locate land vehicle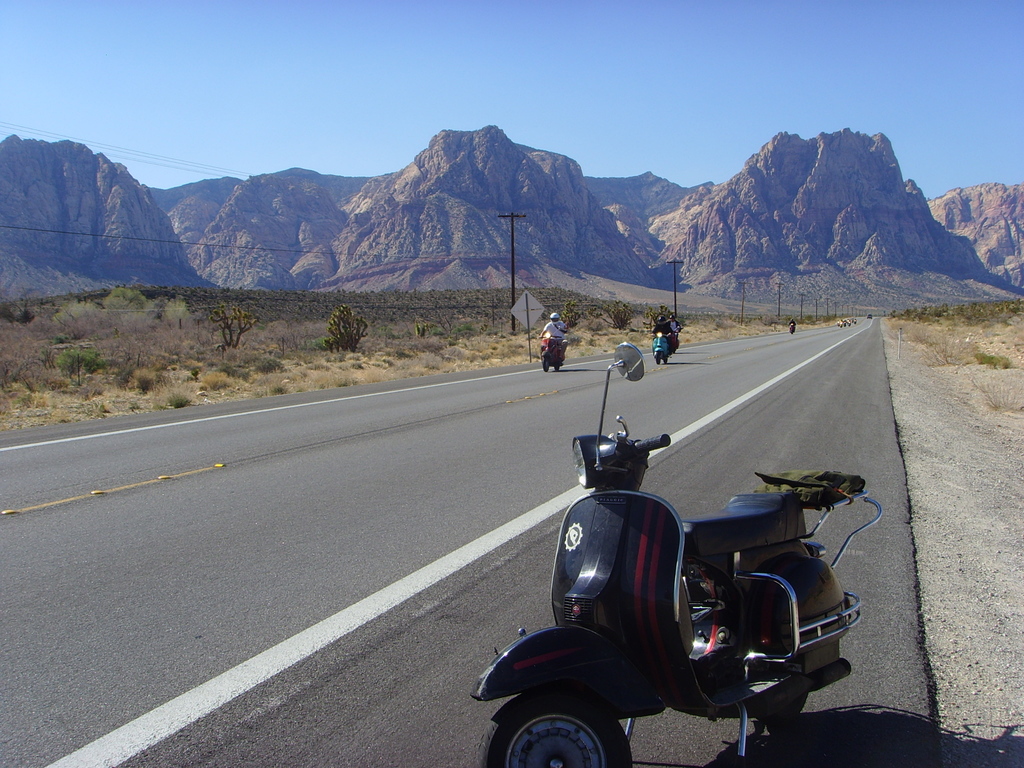
657 333 666 360
